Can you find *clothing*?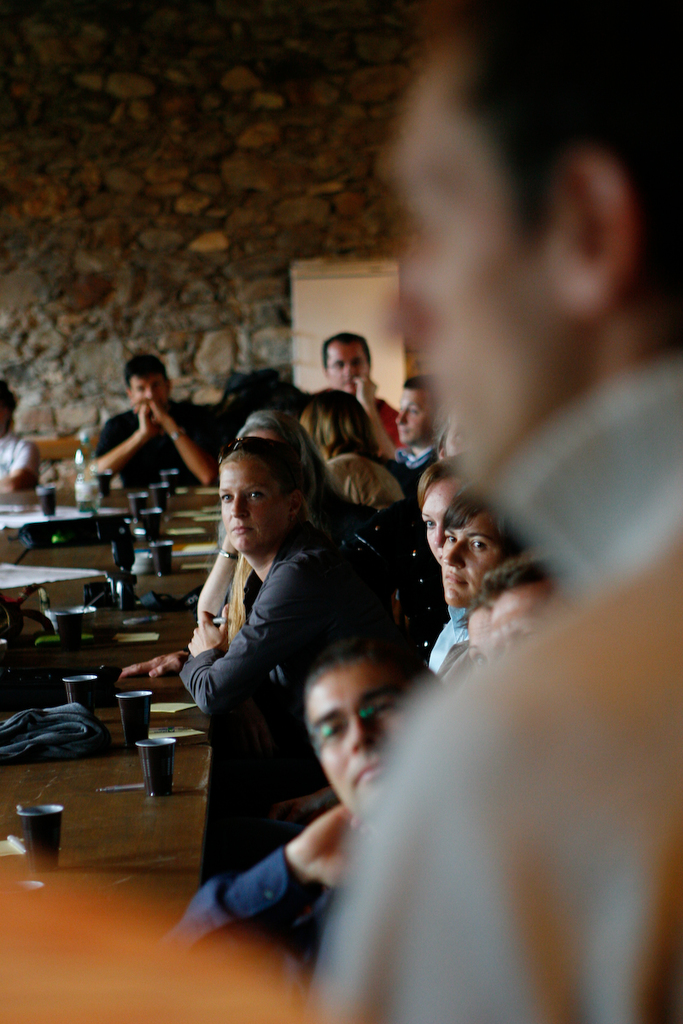
Yes, bounding box: <region>298, 348, 682, 1023</region>.
